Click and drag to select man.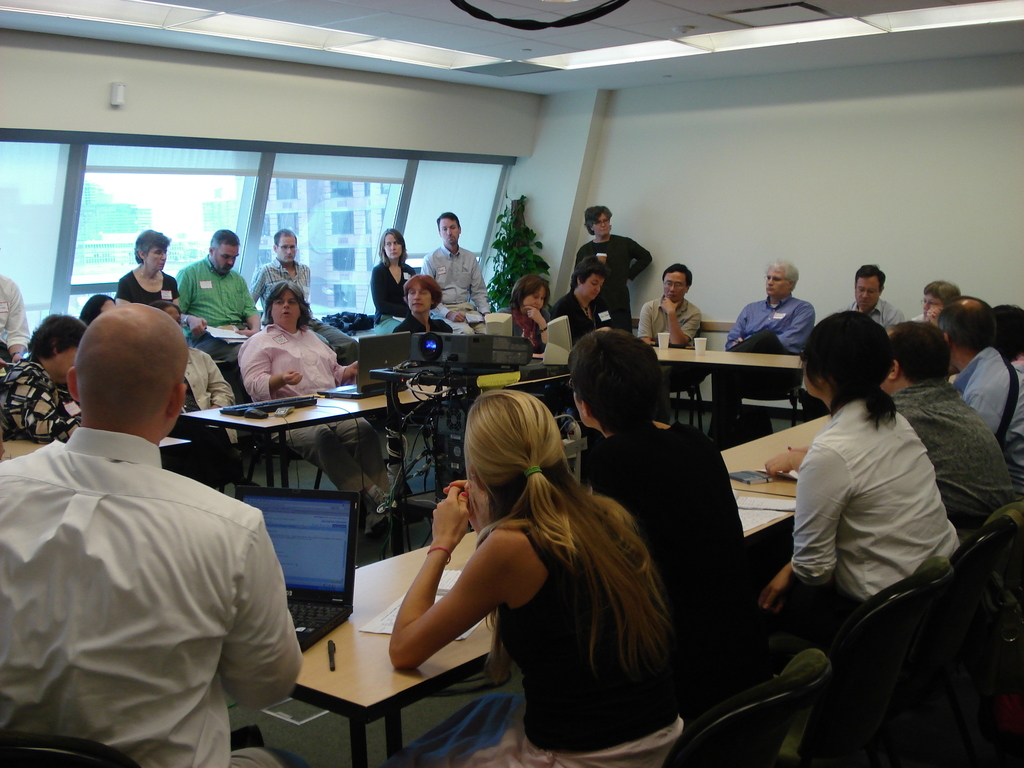
Selection: select_region(796, 260, 911, 413).
